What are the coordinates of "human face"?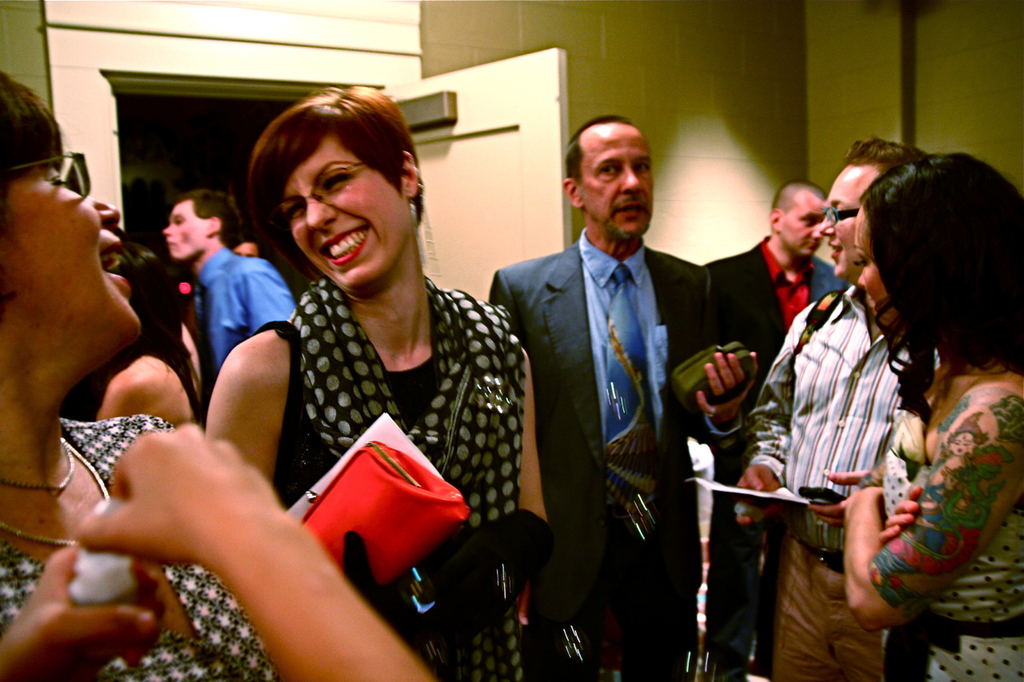
rect(859, 214, 903, 345).
